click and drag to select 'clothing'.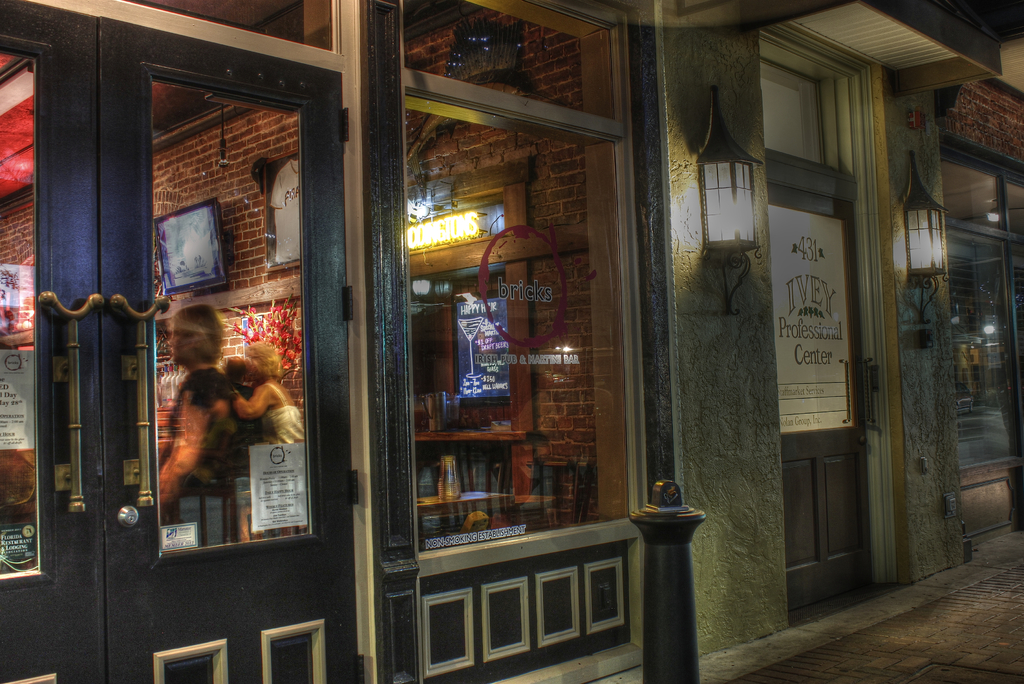
Selection: <region>259, 405, 309, 441</region>.
